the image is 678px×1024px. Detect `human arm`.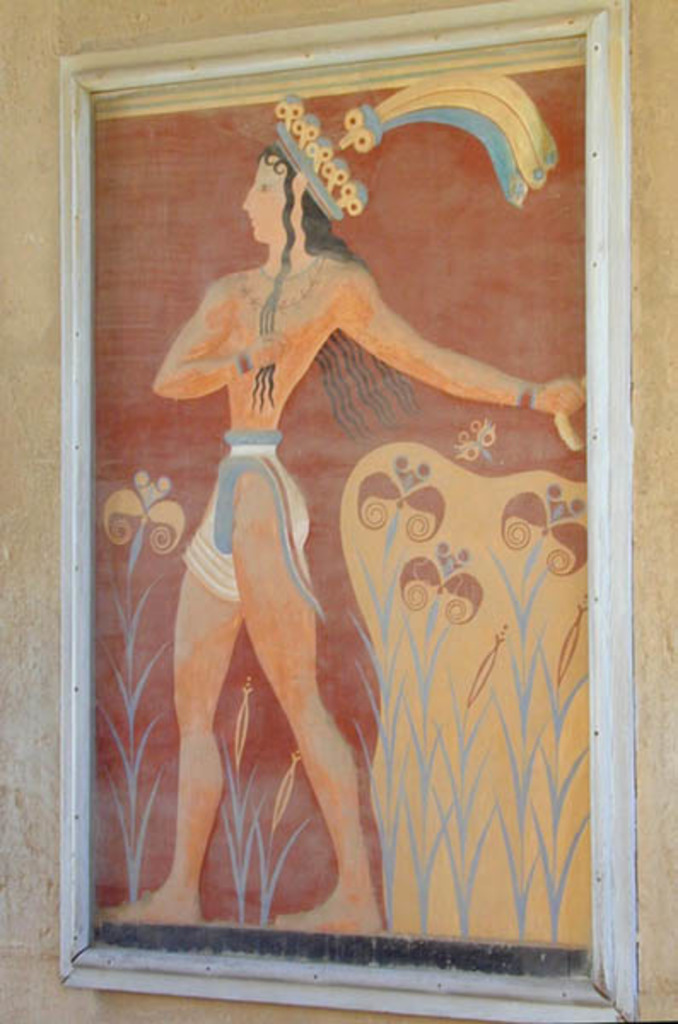
Detection: region(149, 282, 289, 398).
